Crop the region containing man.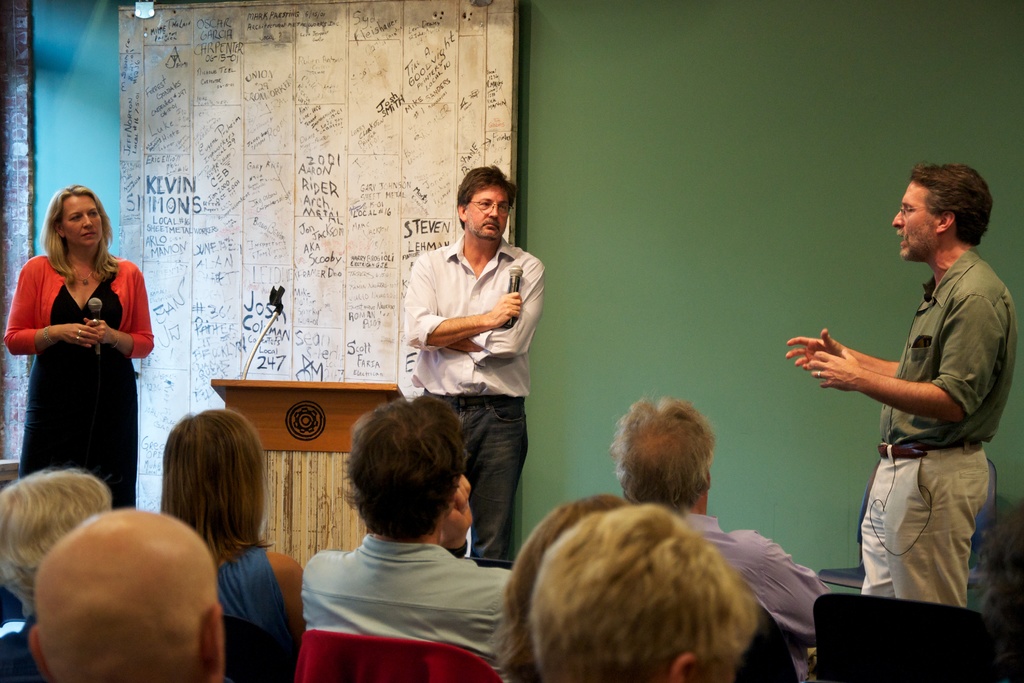
Crop region: locate(529, 504, 755, 682).
